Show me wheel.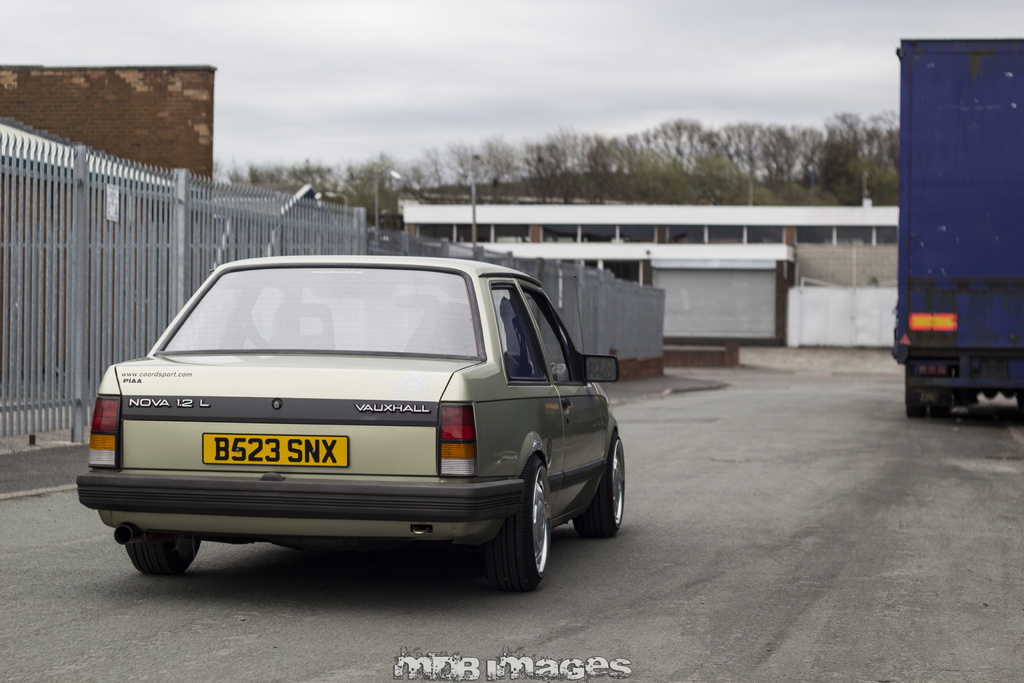
wheel is here: pyautogui.locateOnScreen(905, 365, 929, 418).
